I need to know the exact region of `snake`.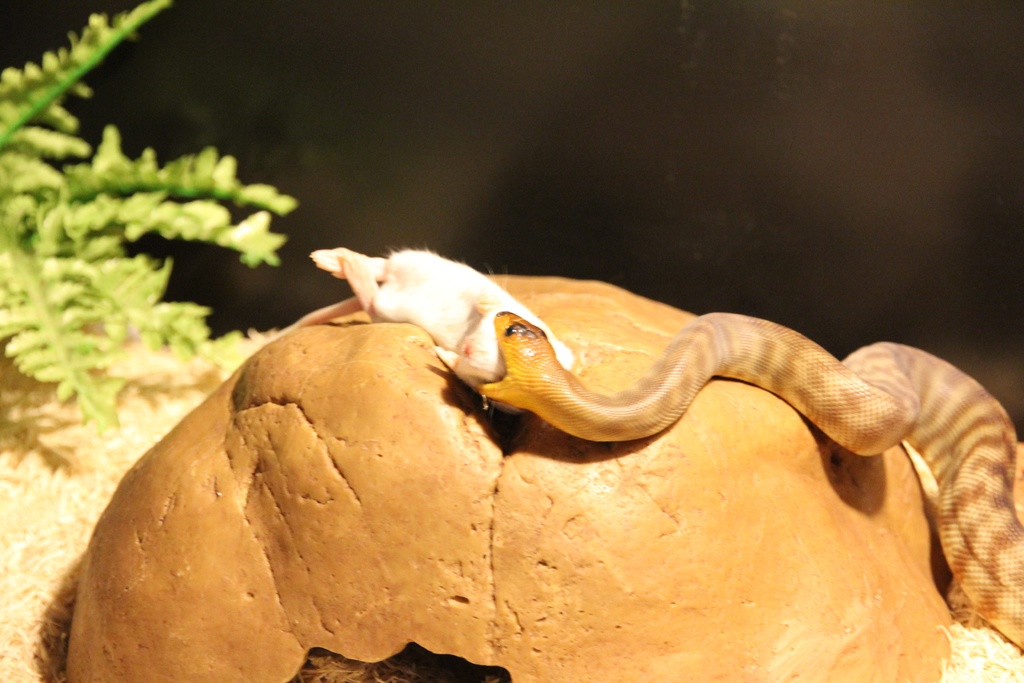
Region: [x1=483, y1=312, x2=1023, y2=652].
